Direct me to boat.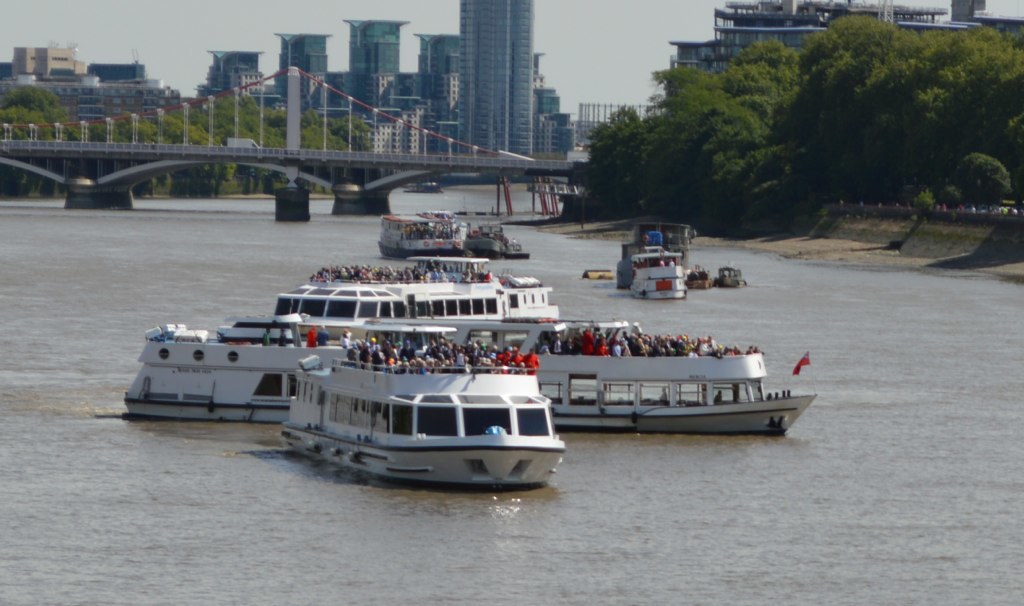
Direction: [x1=380, y1=210, x2=462, y2=256].
